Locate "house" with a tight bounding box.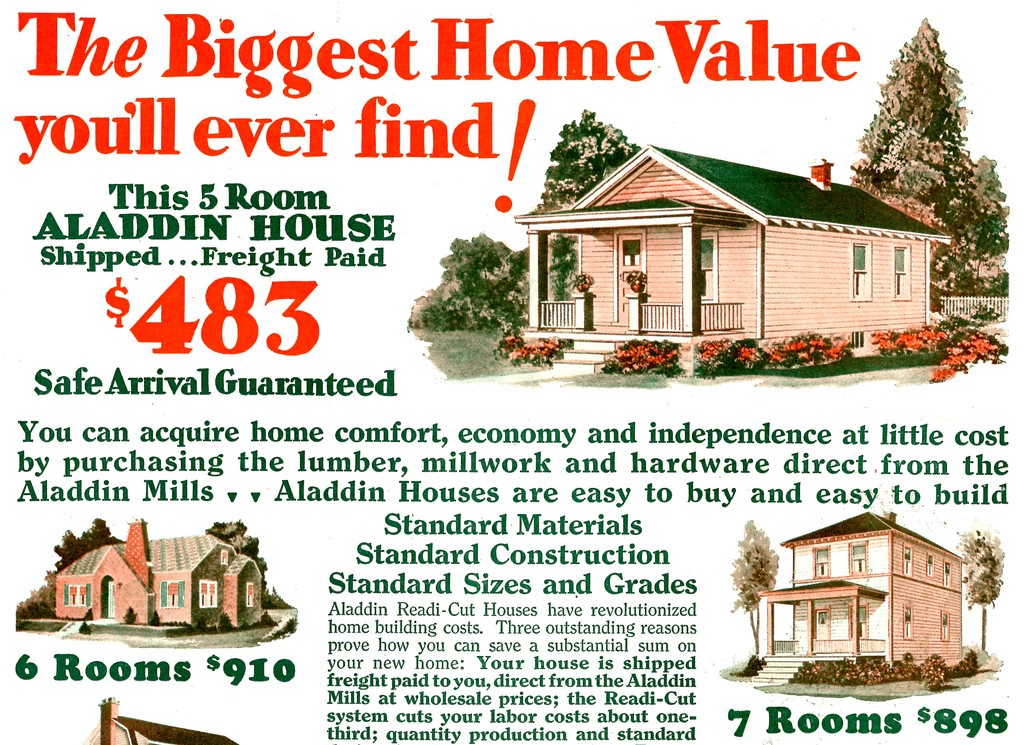
(758,506,964,686).
